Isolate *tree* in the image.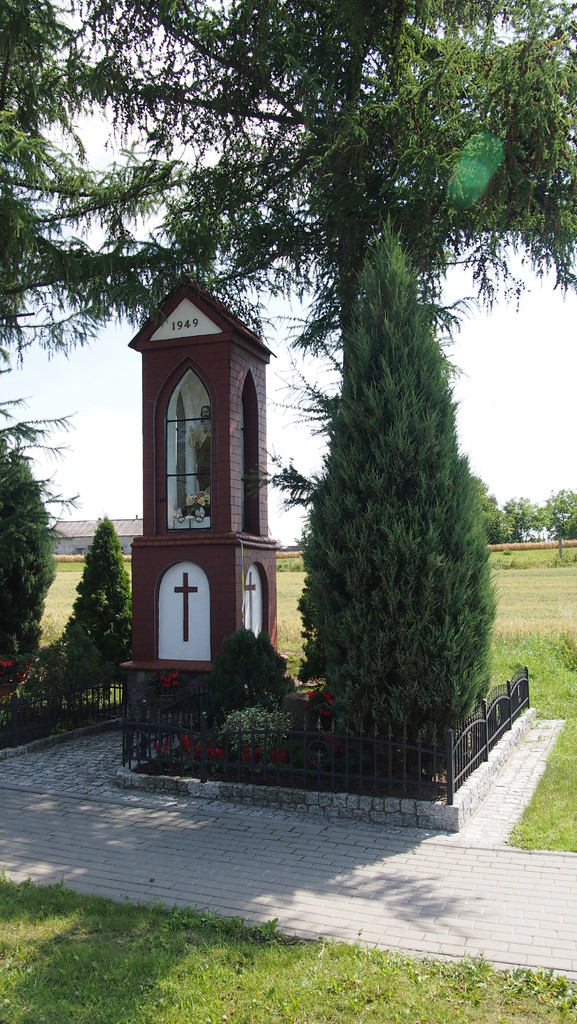
Isolated region: bbox(494, 491, 538, 543).
